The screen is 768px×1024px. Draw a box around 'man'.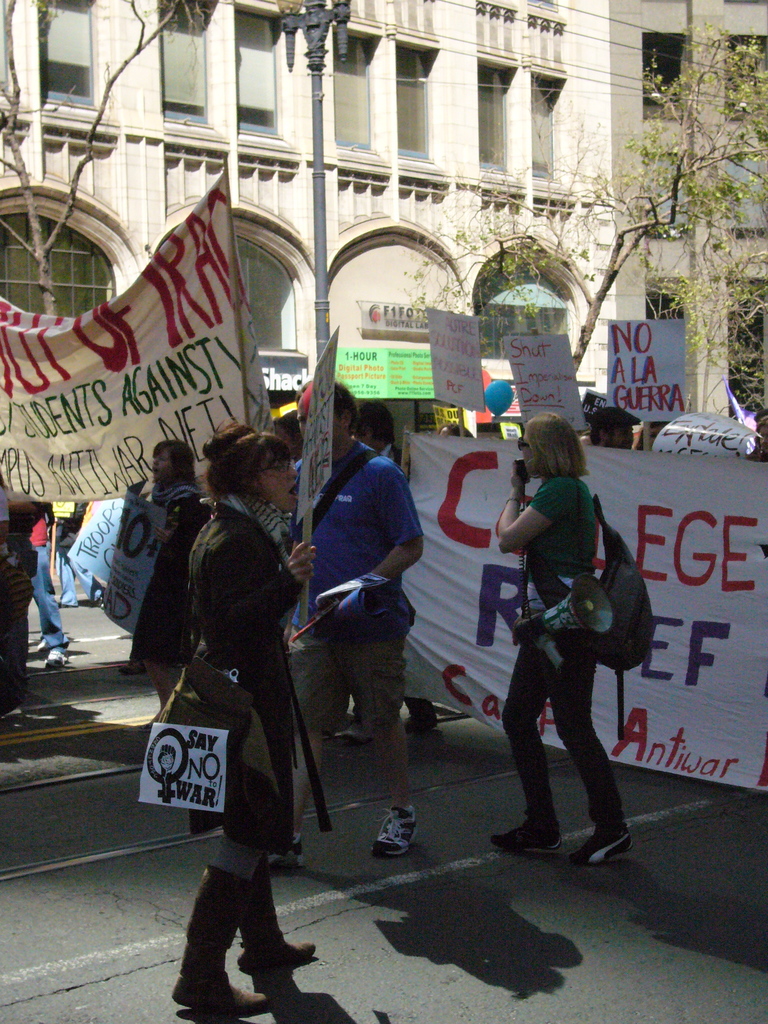
box=[26, 498, 66, 669].
